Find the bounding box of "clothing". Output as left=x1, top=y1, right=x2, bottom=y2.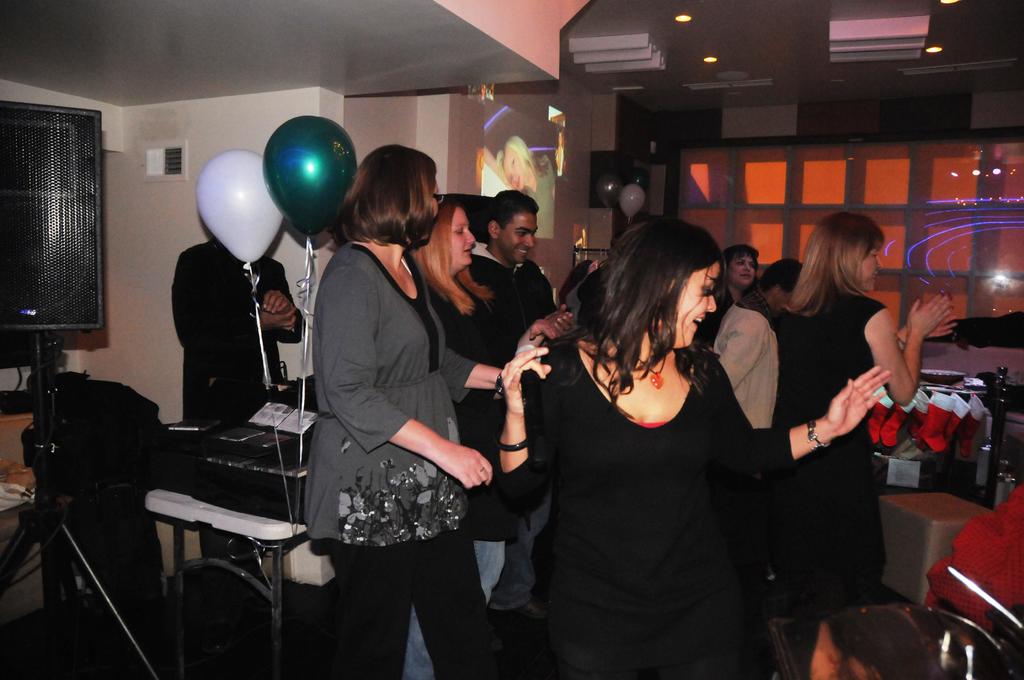
left=403, top=274, right=510, bottom=674.
